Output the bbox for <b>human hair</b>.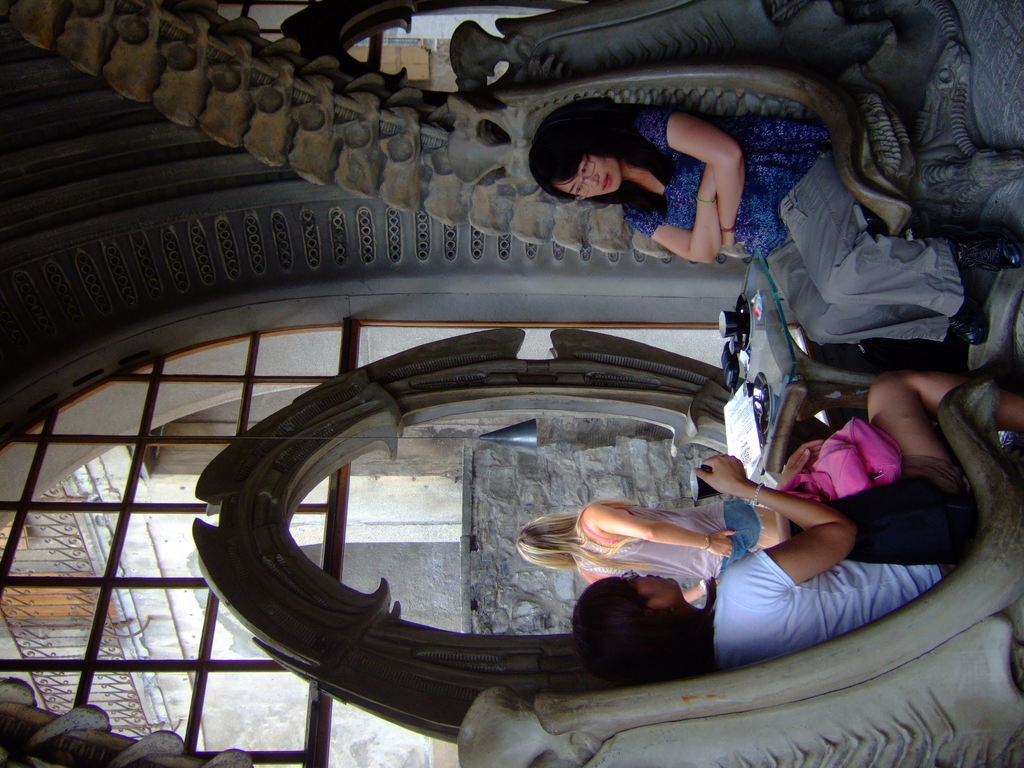
(left=567, top=572, right=714, bottom=685).
